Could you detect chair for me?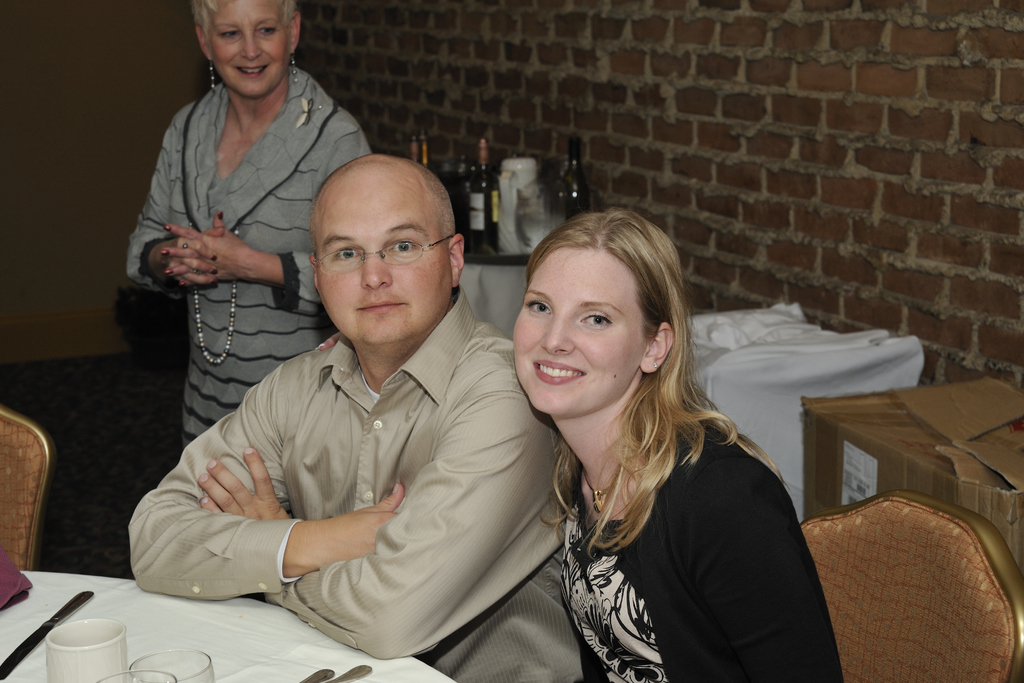
Detection result: (799,491,1023,682).
